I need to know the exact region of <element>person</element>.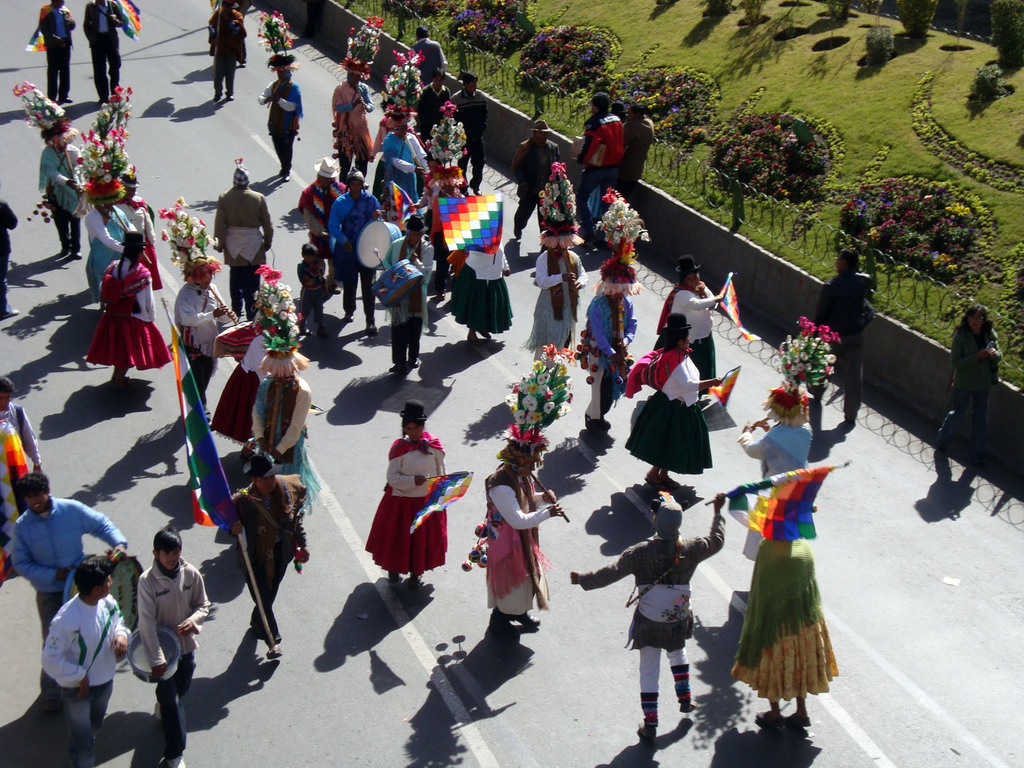
Region: 26 0 77 102.
